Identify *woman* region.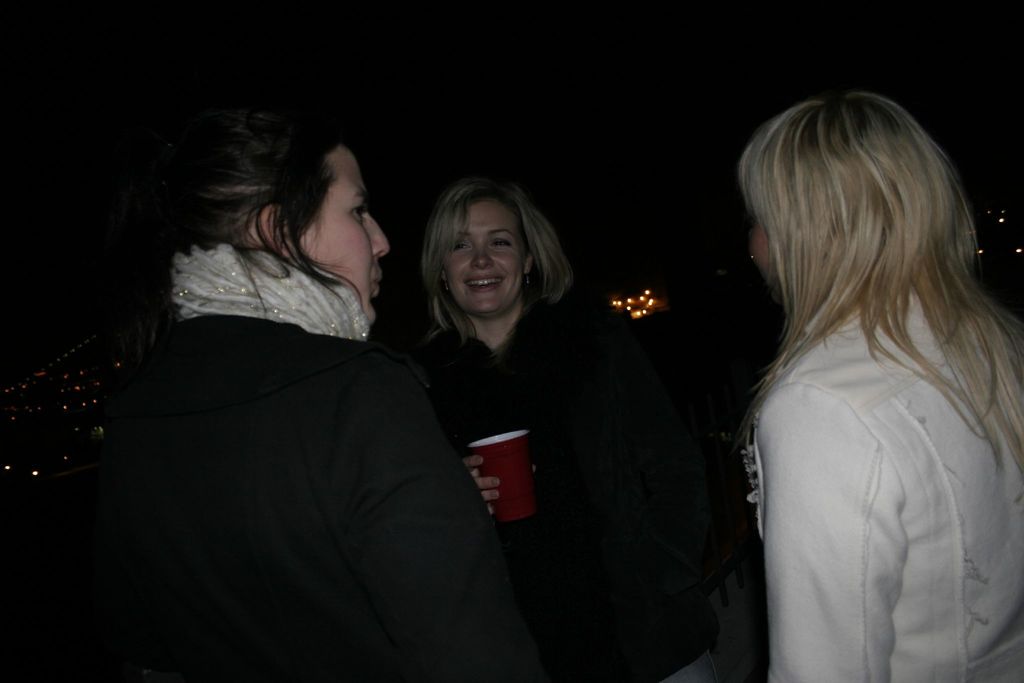
Region: box=[111, 103, 556, 682].
